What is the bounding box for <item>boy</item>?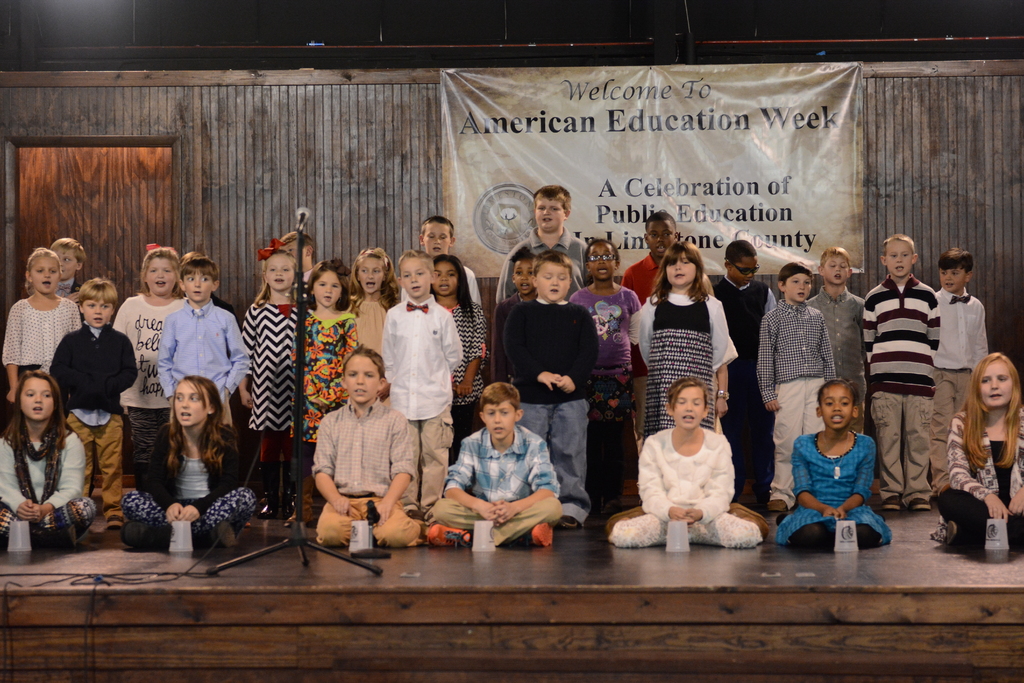
<bbox>934, 245, 991, 507</bbox>.
